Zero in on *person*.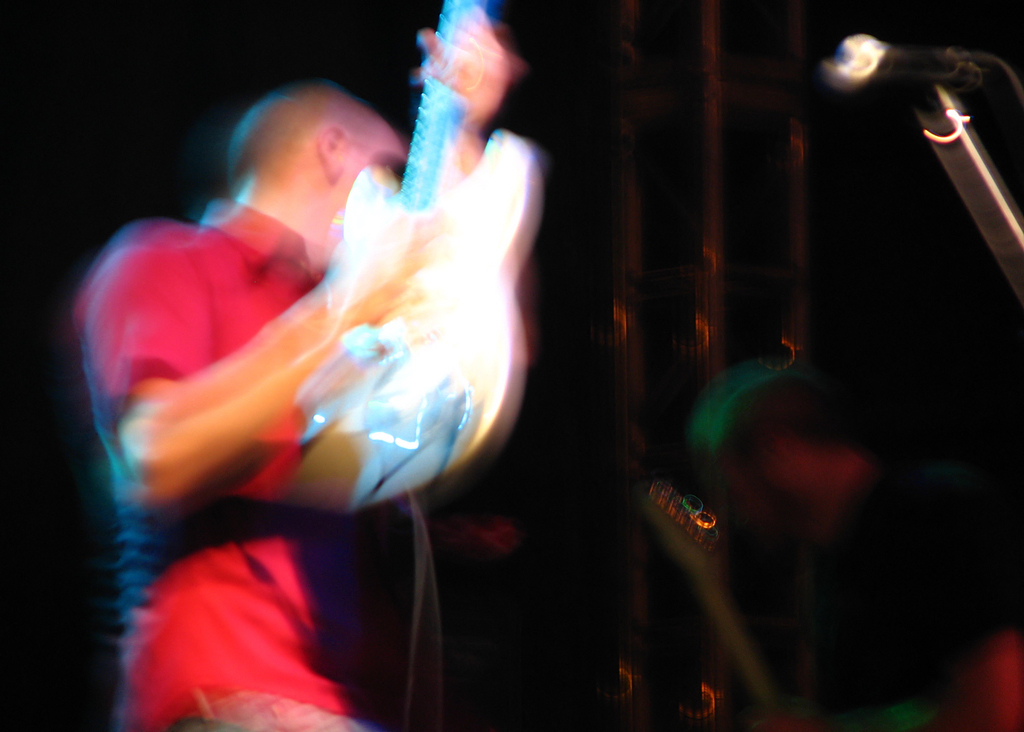
Zeroed in: [left=70, top=3, right=526, bottom=731].
